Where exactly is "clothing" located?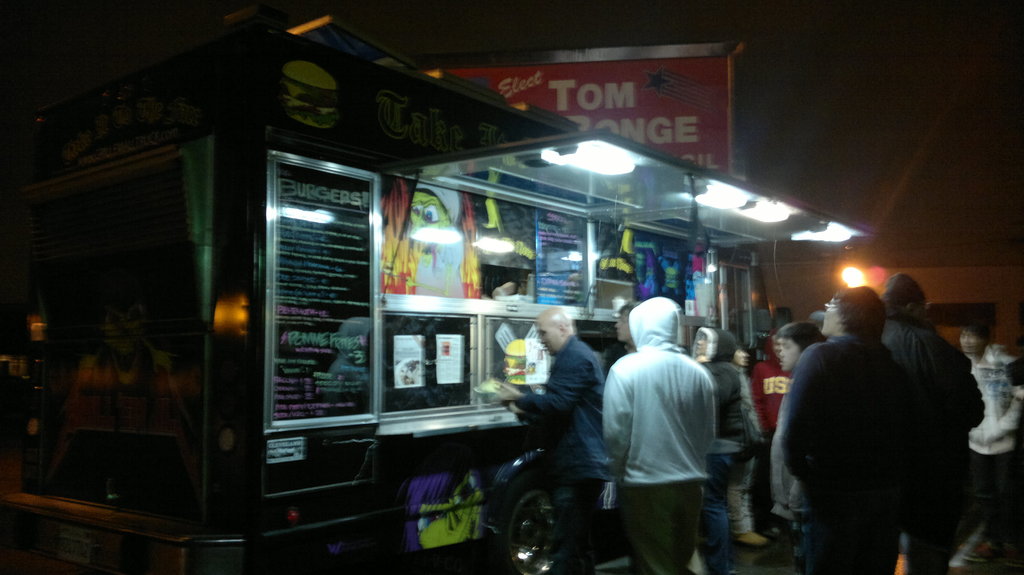
Its bounding box is left=786, top=333, right=929, bottom=573.
